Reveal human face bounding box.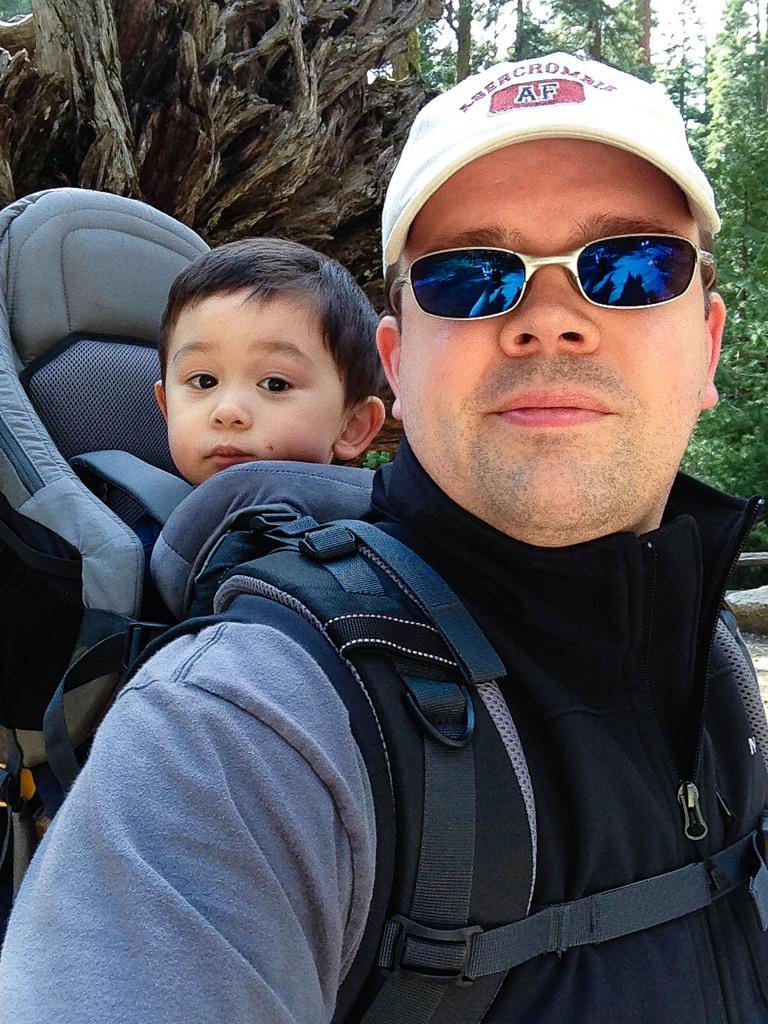
Revealed: rect(398, 137, 704, 533).
